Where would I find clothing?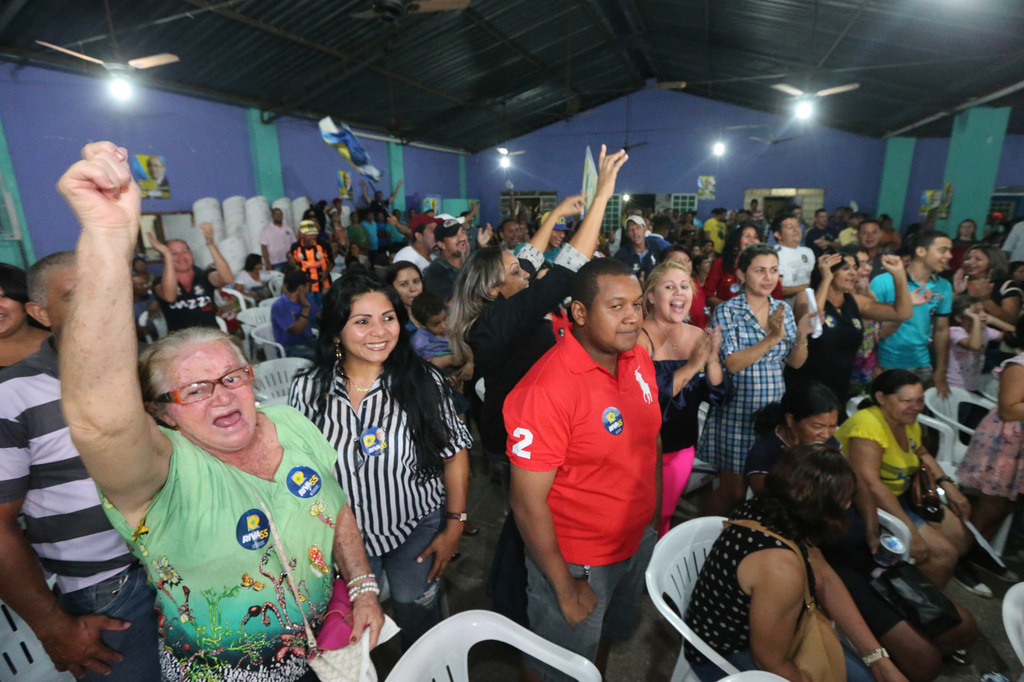
At <bbox>355, 511, 457, 666</bbox>.
